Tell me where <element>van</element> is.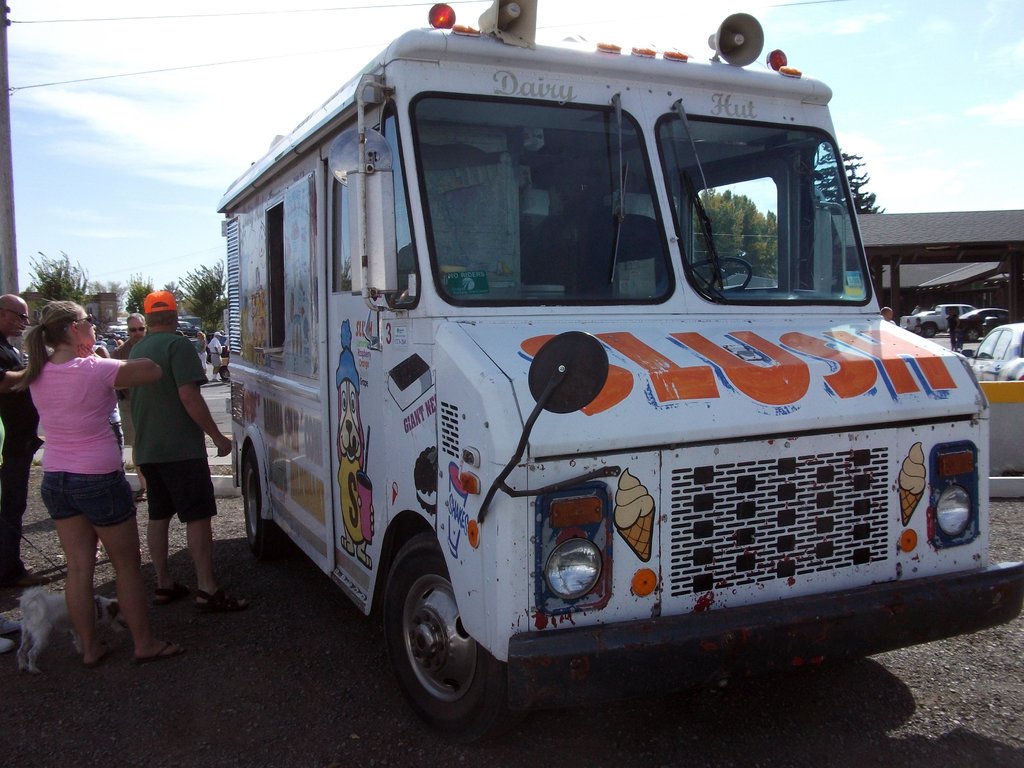
<element>van</element> is at (left=214, top=0, right=1023, bottom=745).
